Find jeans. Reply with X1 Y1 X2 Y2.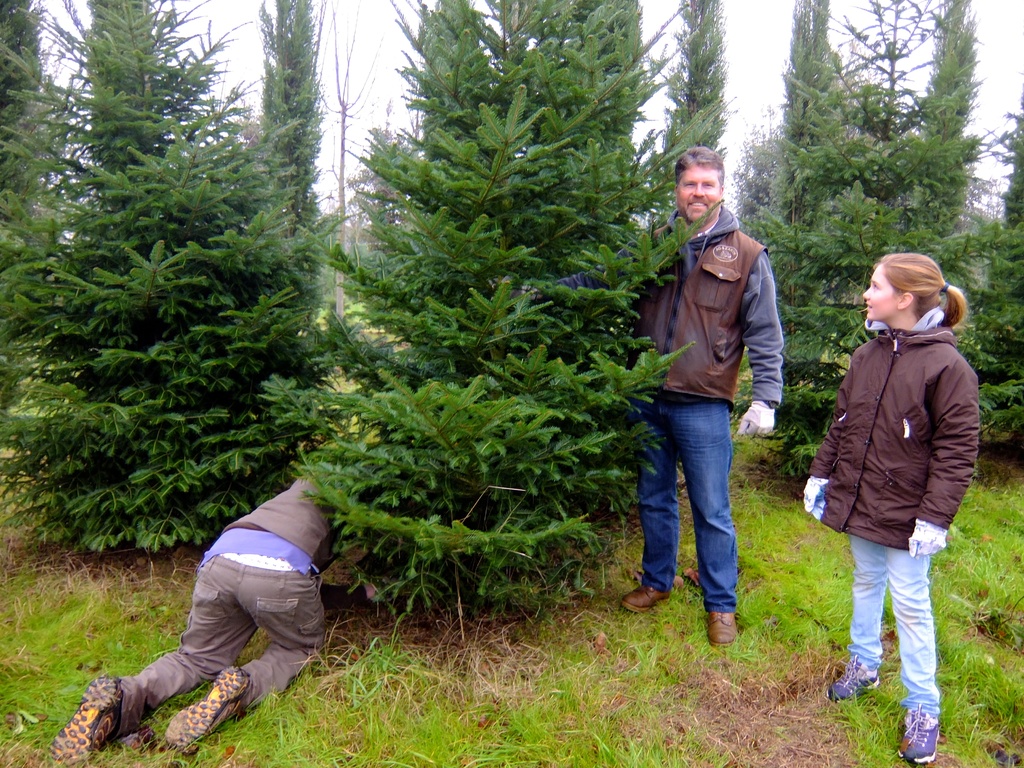
643 396 762 639.
